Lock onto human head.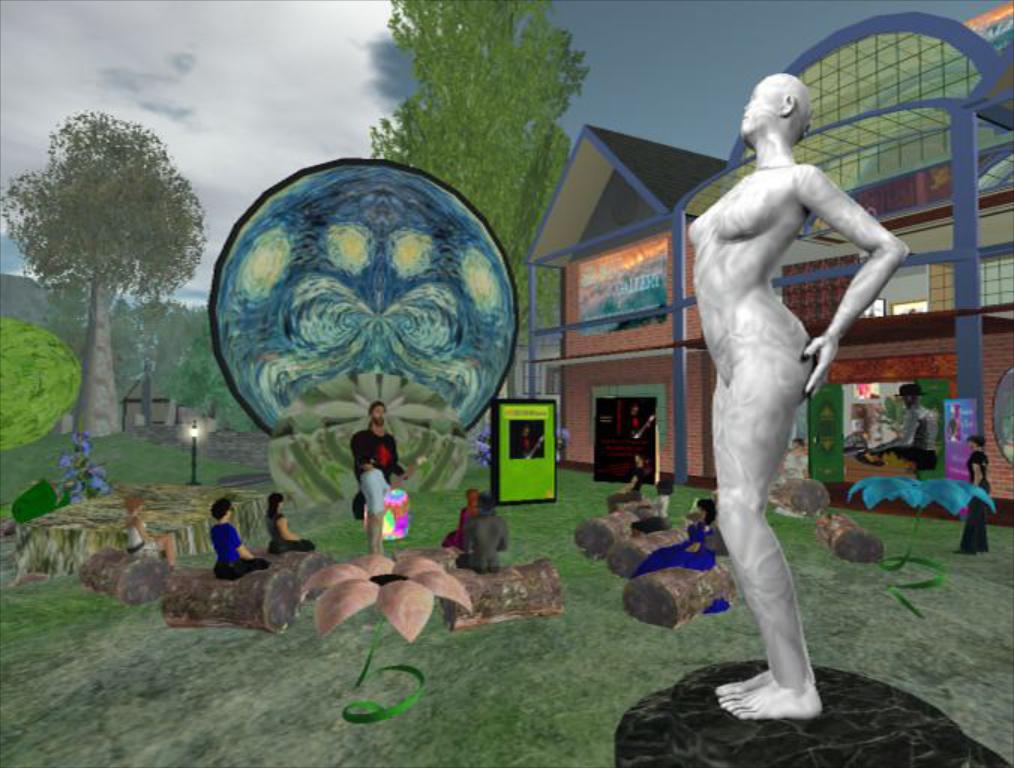
Locked: pyautogui.locateOnScreen(208, 496, 234, 520).
